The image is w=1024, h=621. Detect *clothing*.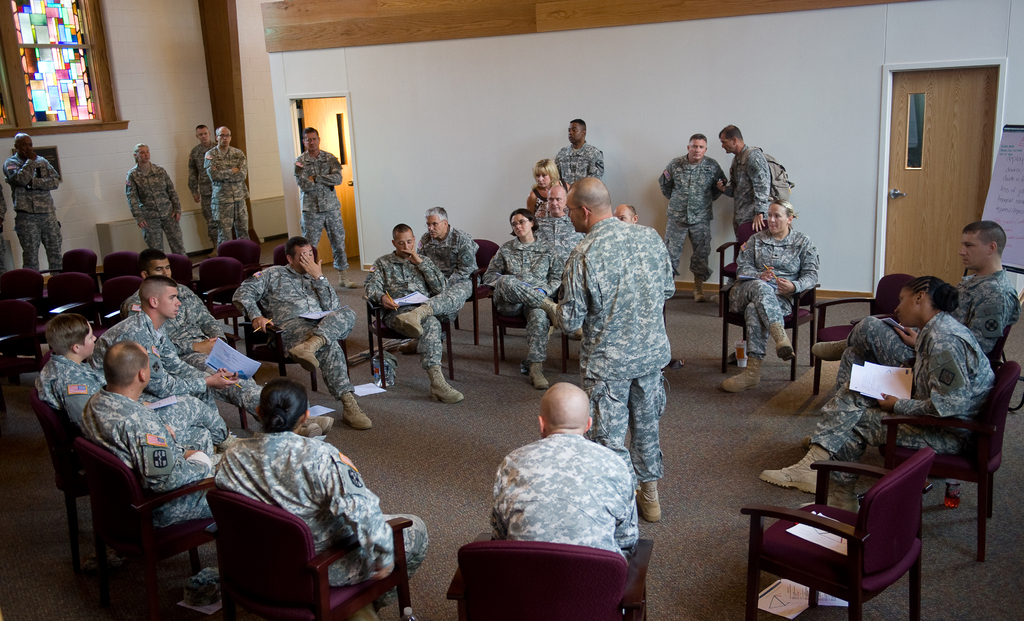
Detection: select_region(364, 253, 451, 368).
